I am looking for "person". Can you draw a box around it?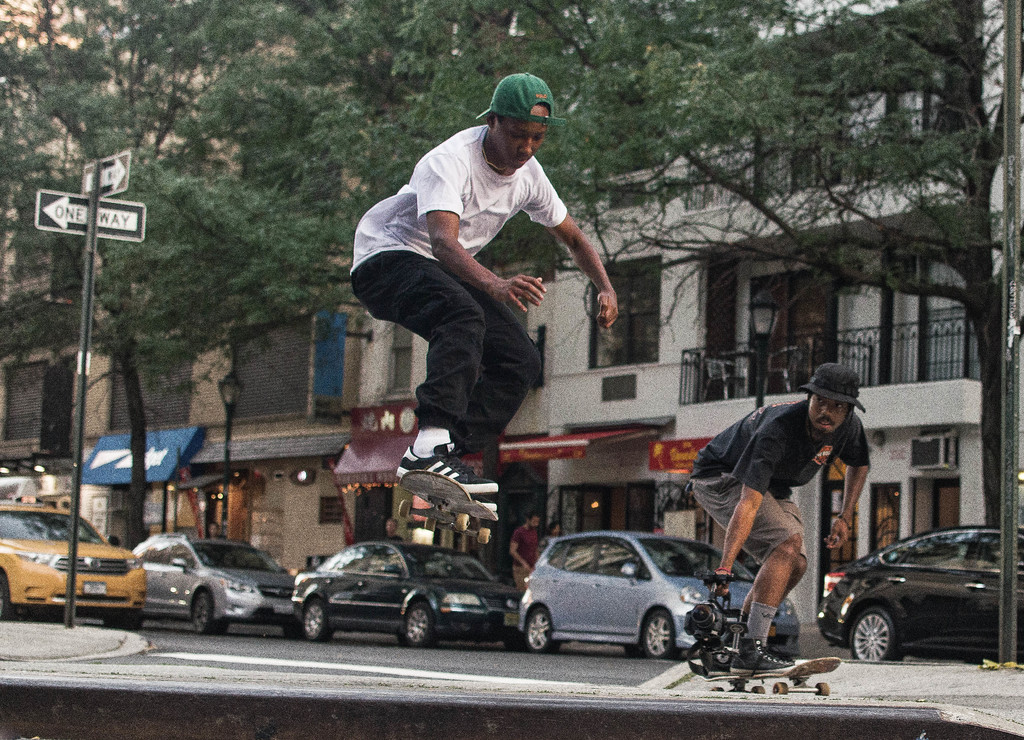
Sure, the bounding box is [684, 358, 879, 682].
